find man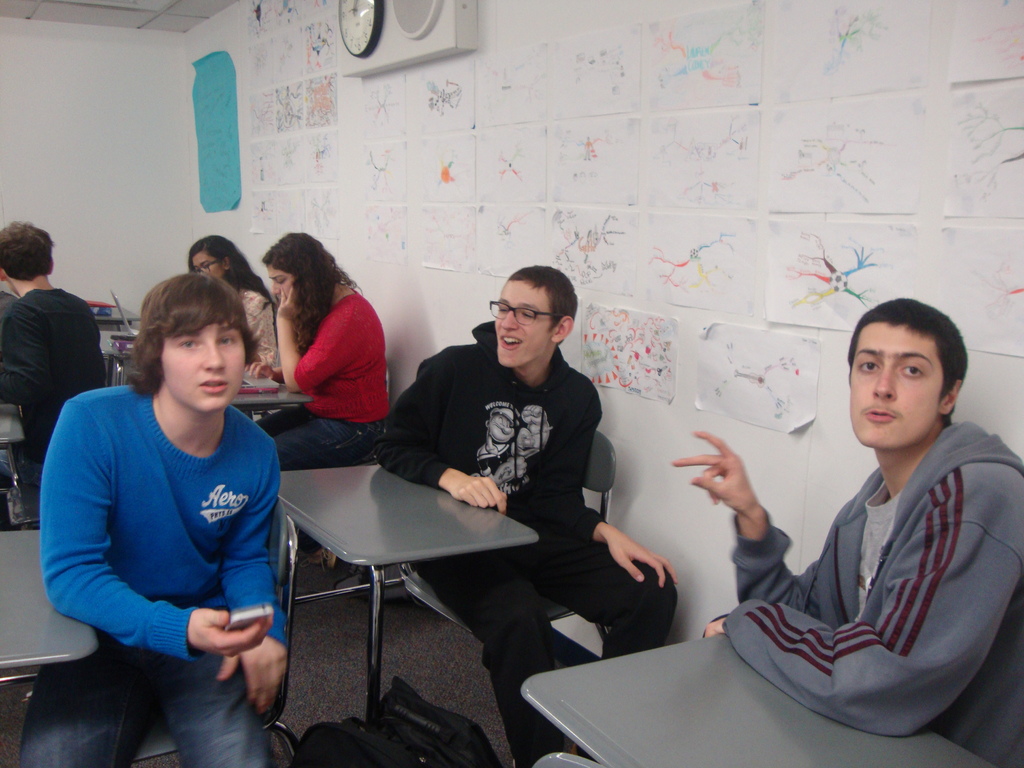
bbox(412, 260, 655, 680)
